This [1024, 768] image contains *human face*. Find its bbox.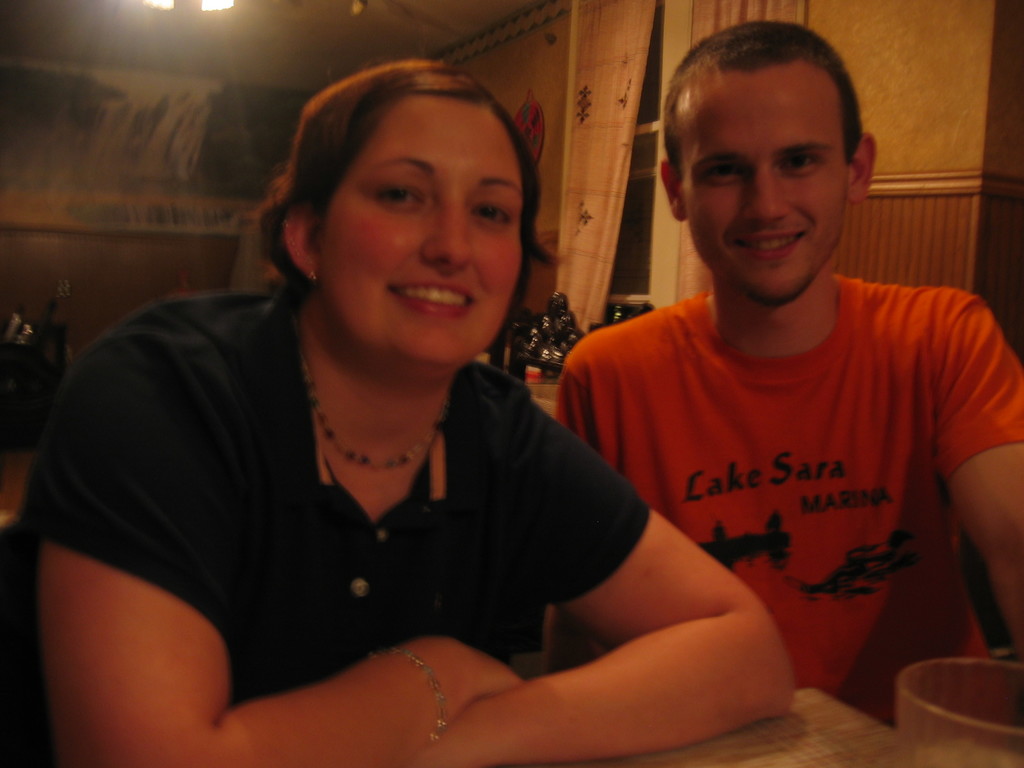
bbox=(673, 68, 852, 307).
